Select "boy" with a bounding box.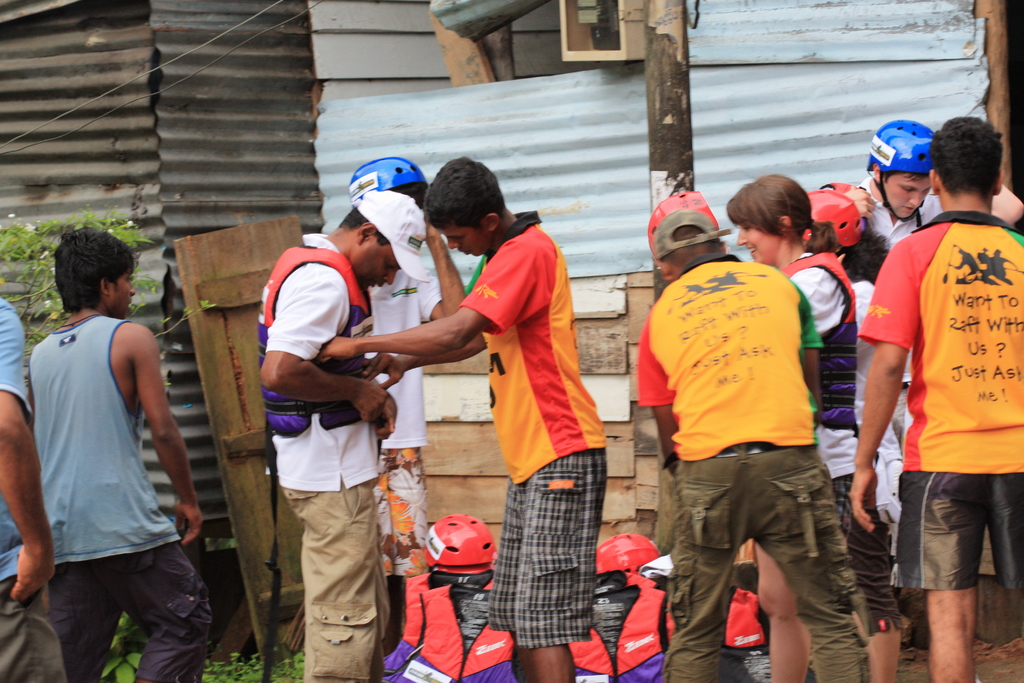
348 158 467 582.
